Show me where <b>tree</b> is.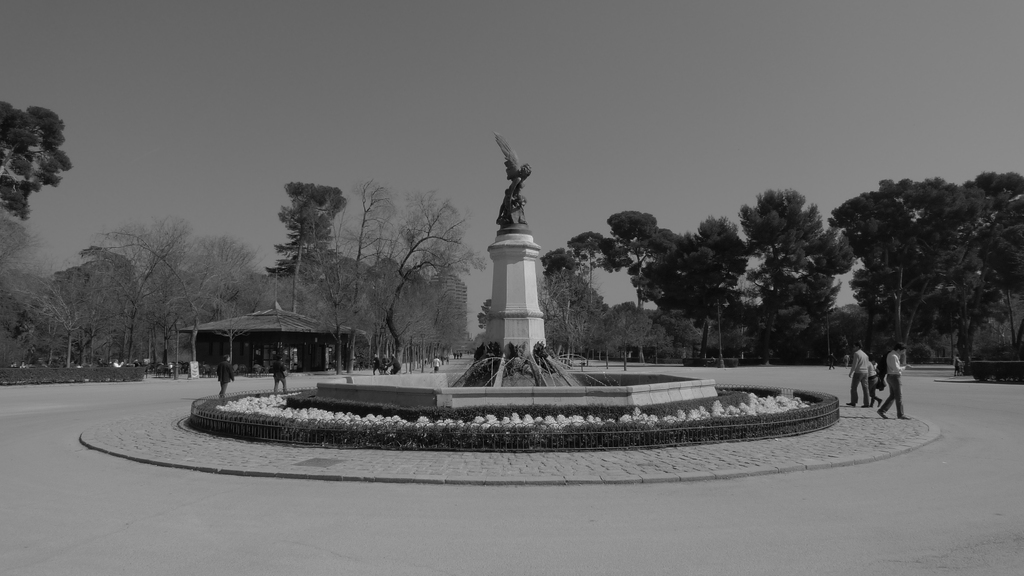
<b>tree</b> is at 324:177:483:381.
